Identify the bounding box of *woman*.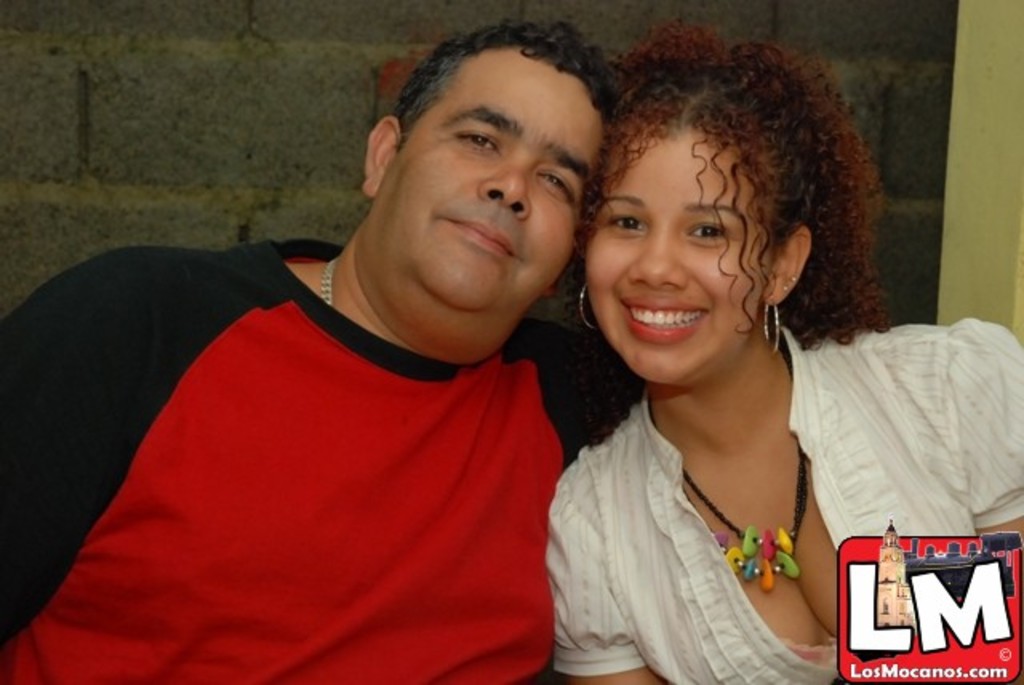
rect(547, 18, 1022, 683).
